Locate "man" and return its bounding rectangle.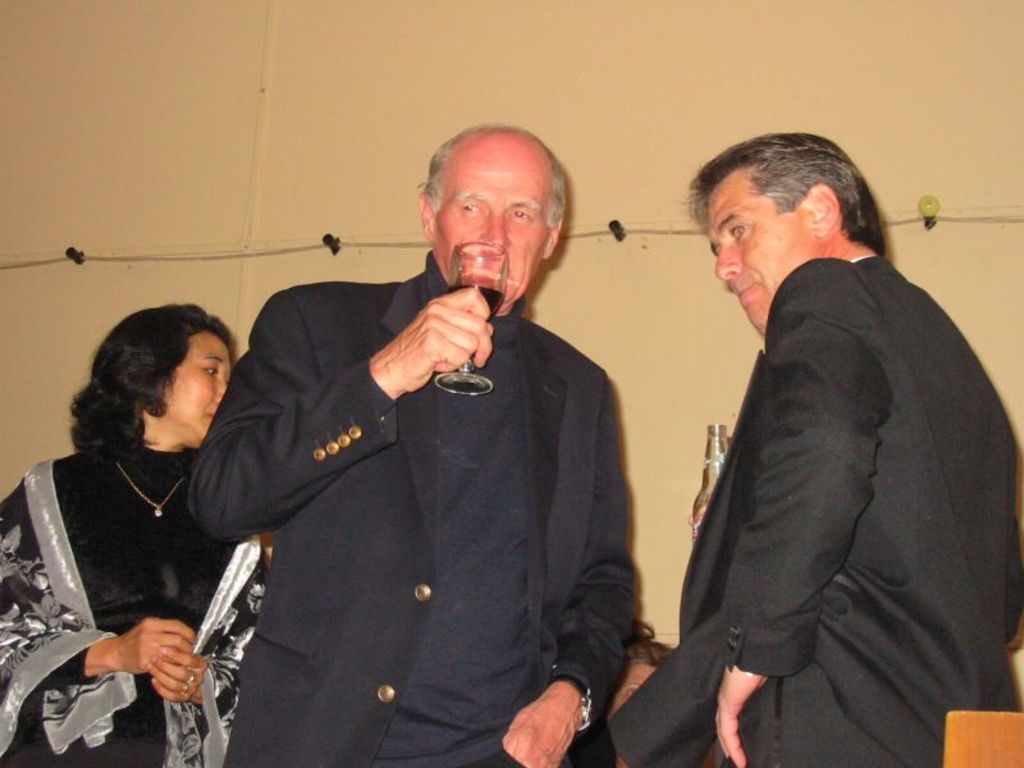
locate(628, 78, 1014, 767).
